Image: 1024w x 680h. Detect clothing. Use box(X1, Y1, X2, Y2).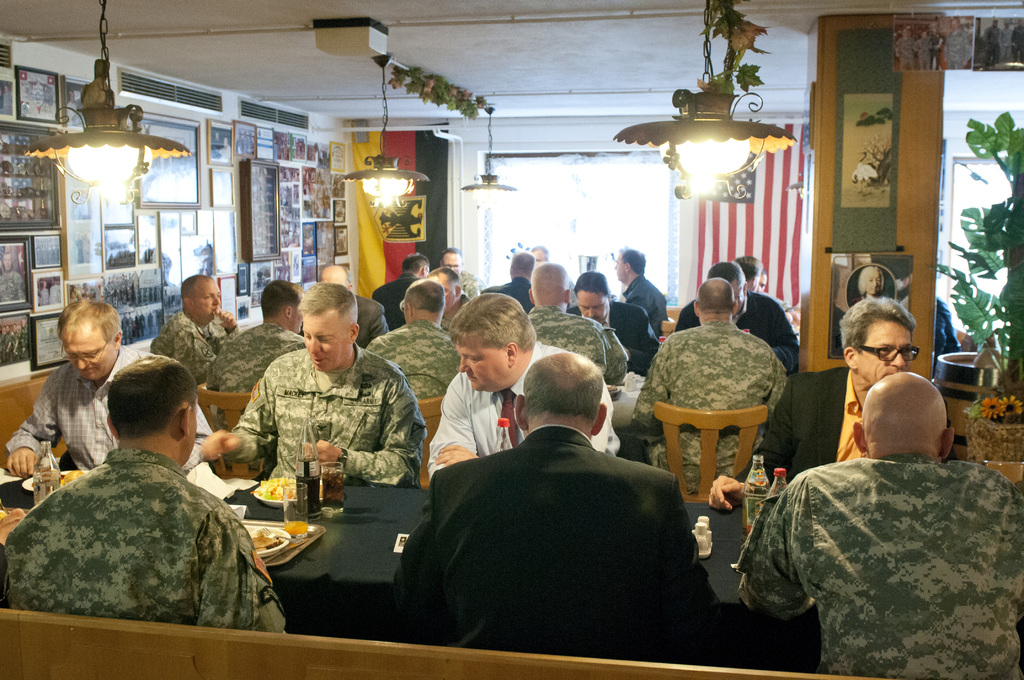
box(204, 320, 307, 393).
